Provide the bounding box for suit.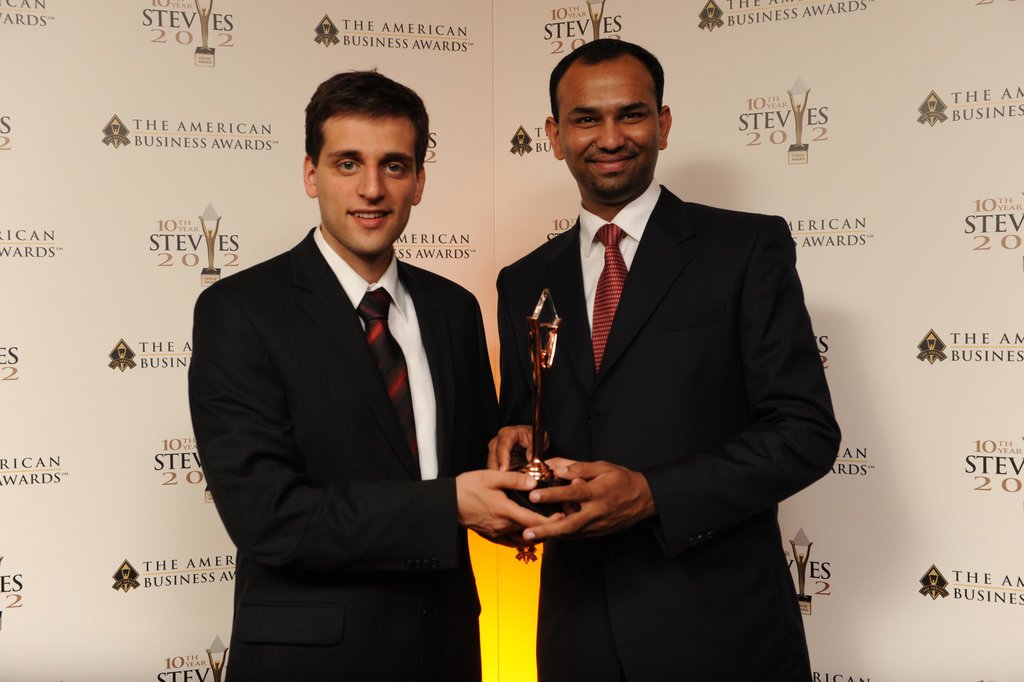
x1=497 y1=172 x2=843 y2=681.
